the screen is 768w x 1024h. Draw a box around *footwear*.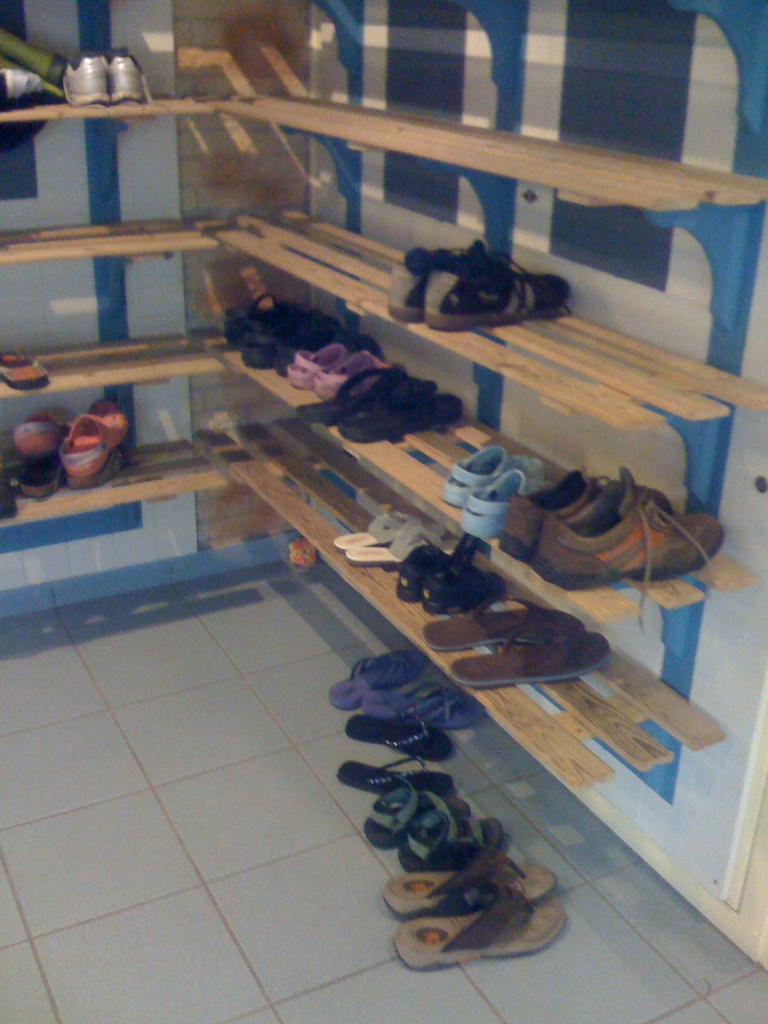
bbox=[66, 438, 132, 489].
